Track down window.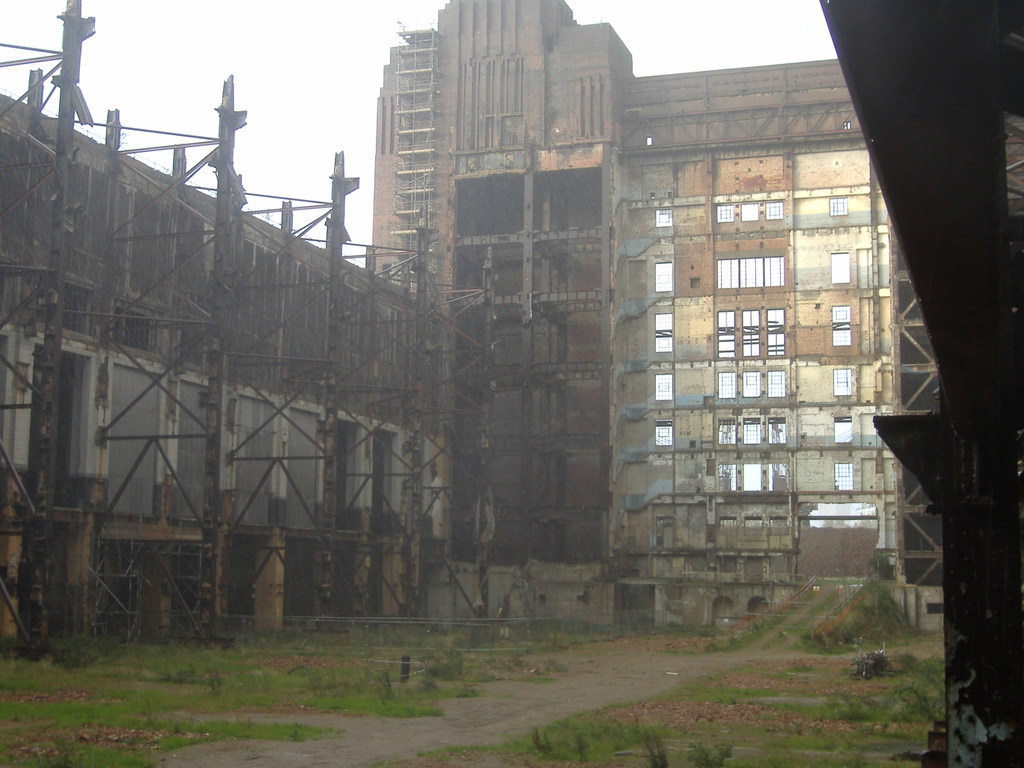
Tracked to 652 373 673 397.
